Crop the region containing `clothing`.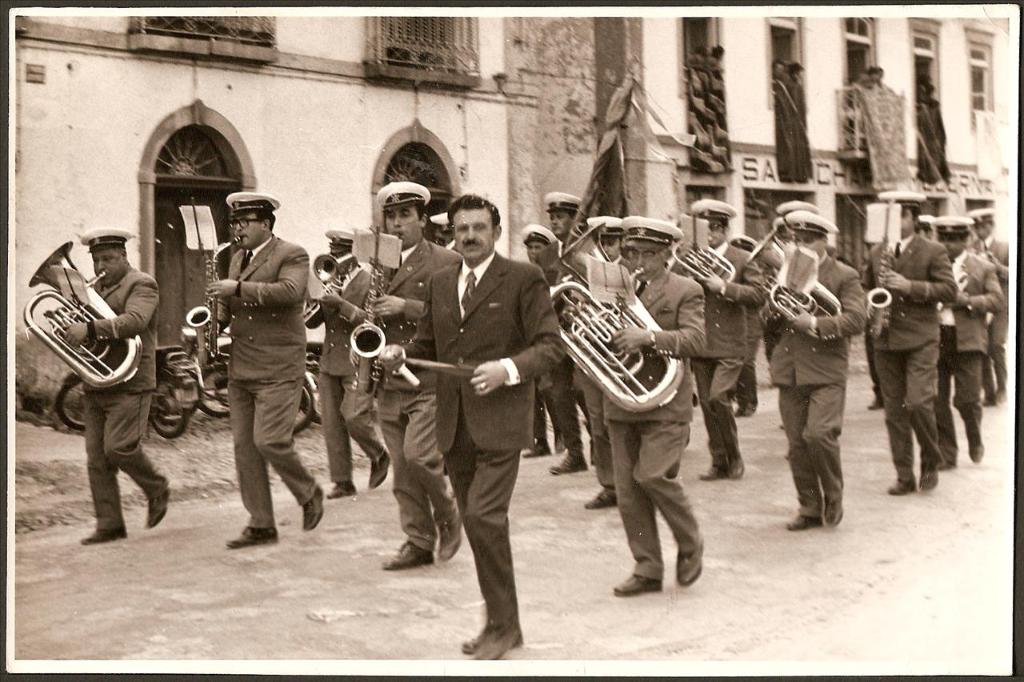
Crop region: region(194, 187, 314, 545).
